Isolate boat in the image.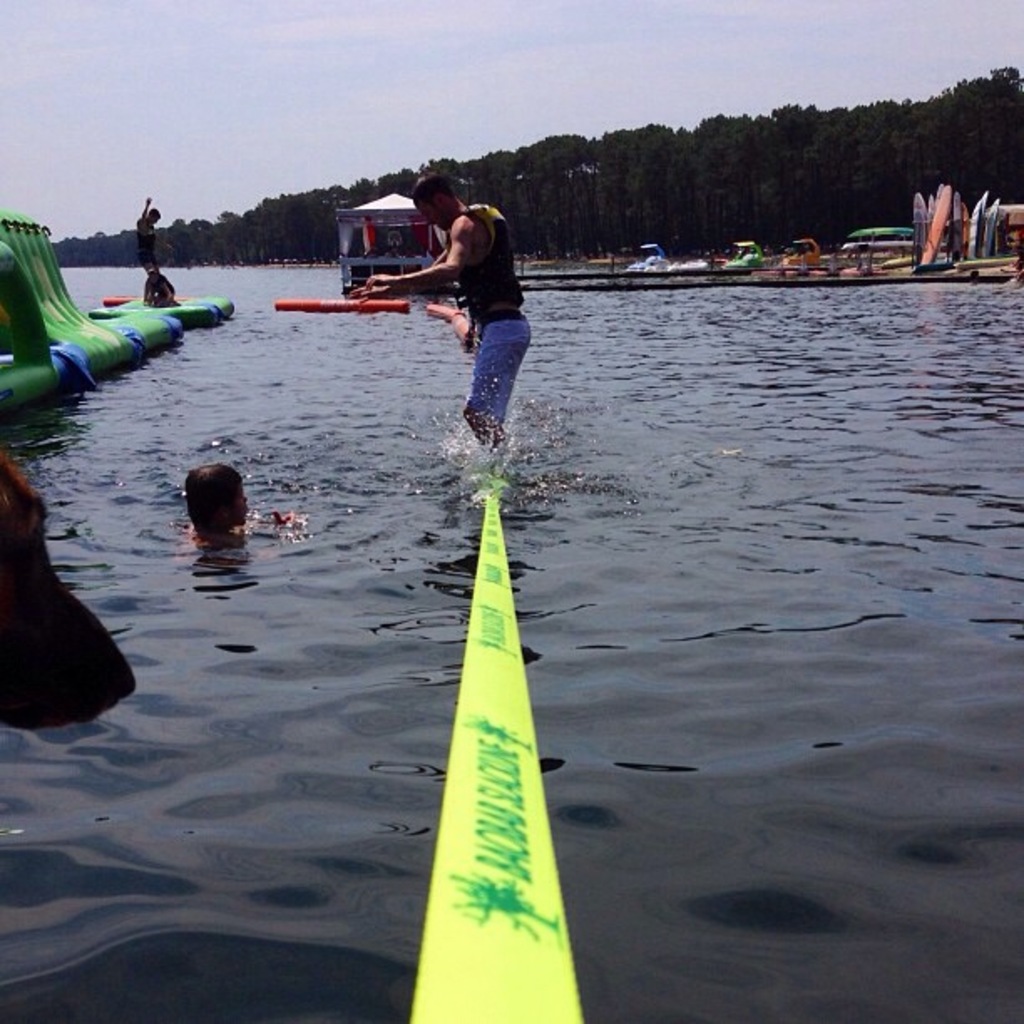
Isolated region: 795/234/828/273.
